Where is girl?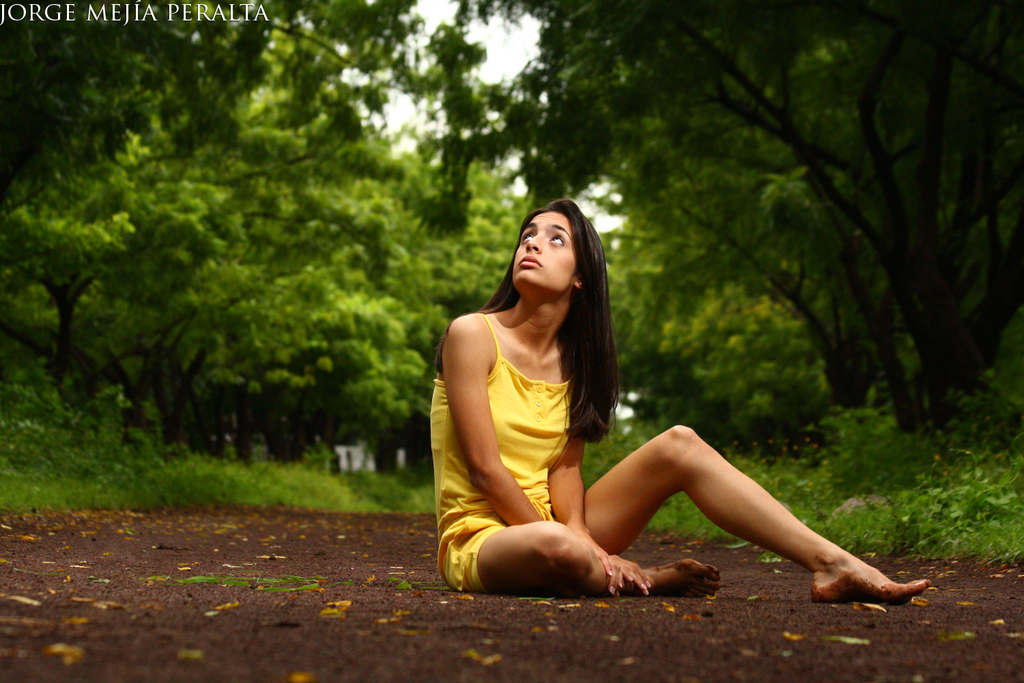
[left=438, top=188, right=921, bottom=581].
